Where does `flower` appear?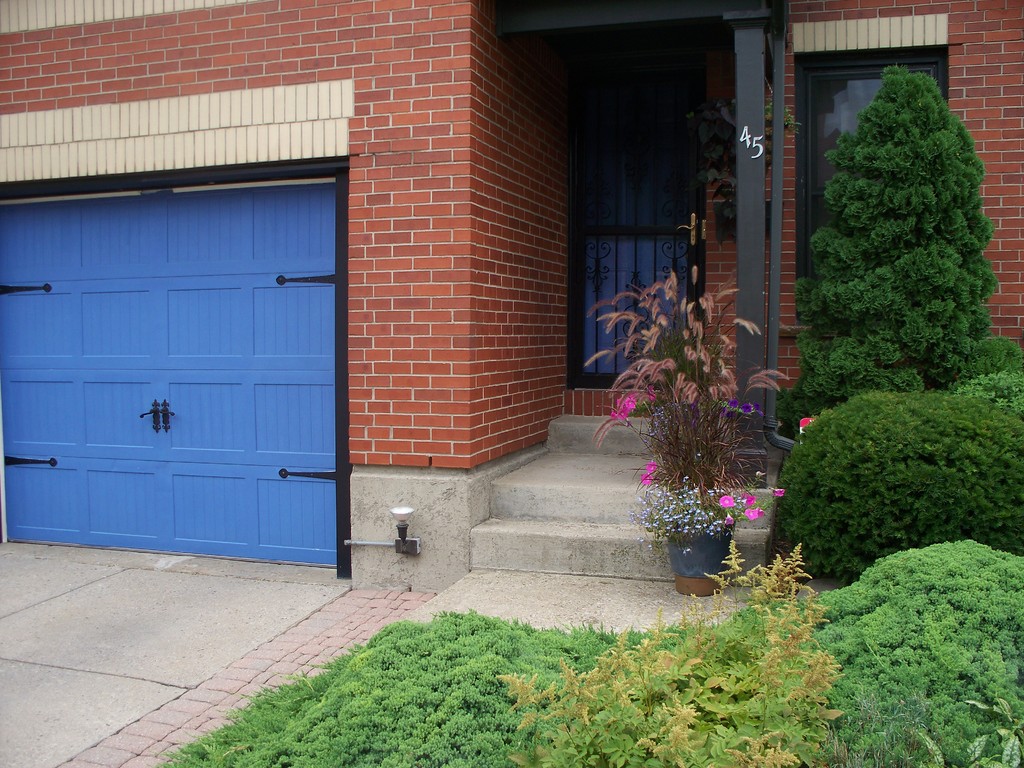
Appears at 772, 488, 783, 496.
